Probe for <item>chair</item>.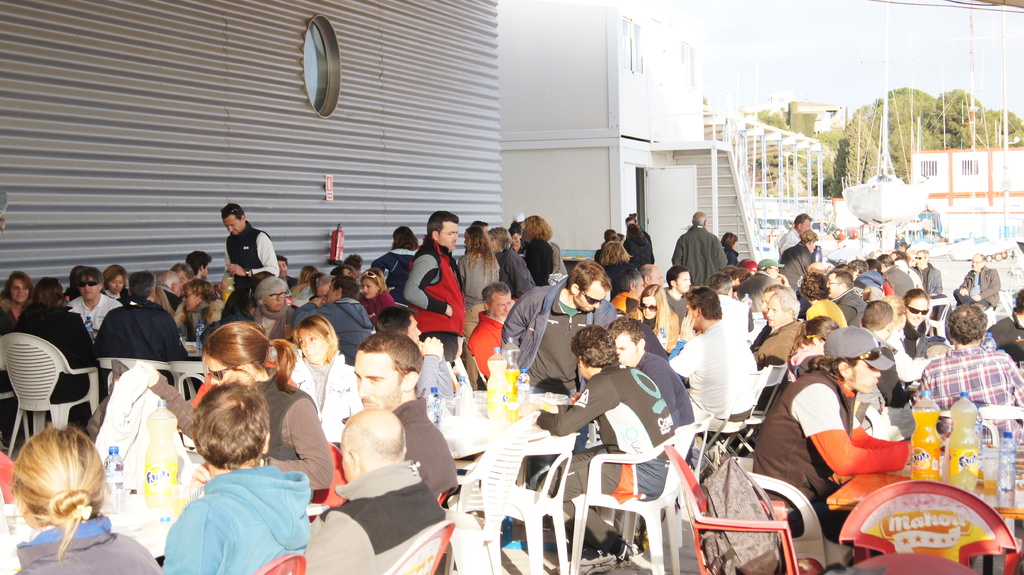
Probe result: left=922, top=416, right=998, bottom=446.
